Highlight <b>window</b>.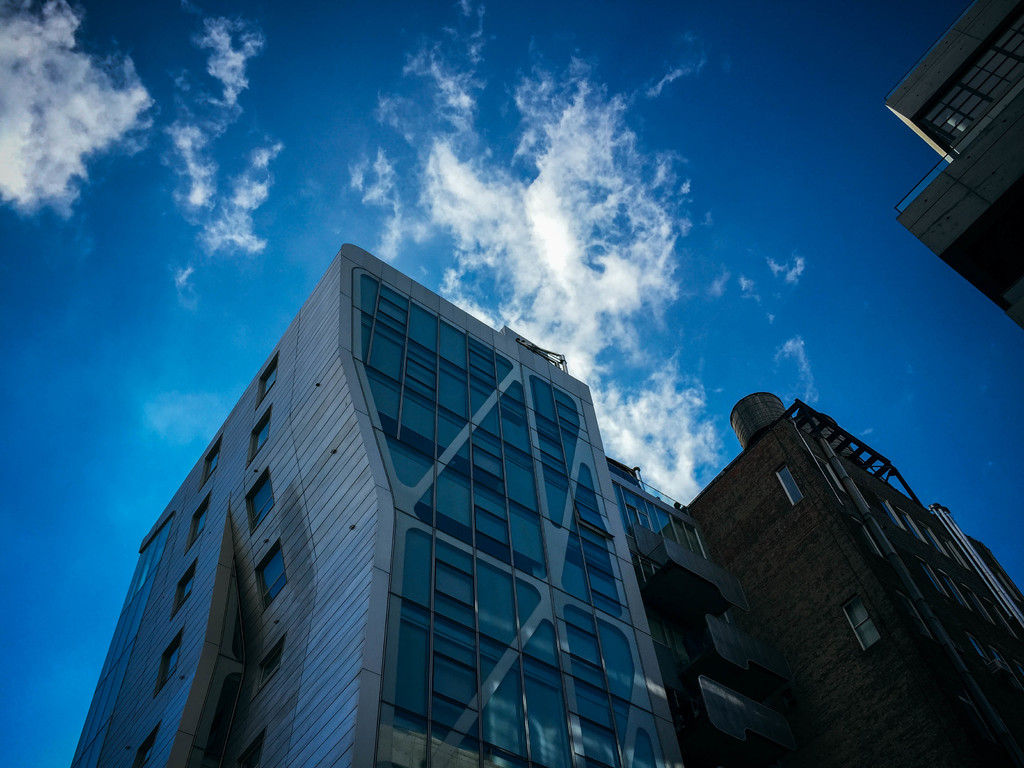
Highlighted region: detection(611, 479, 738, 609).
